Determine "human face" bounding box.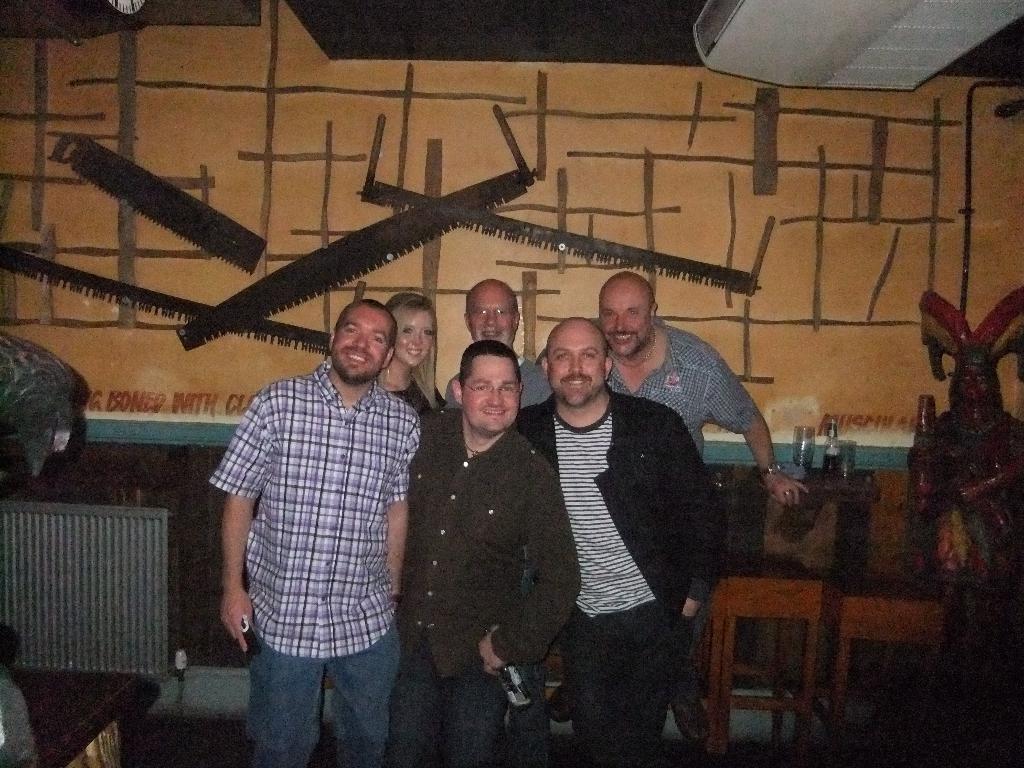
Determined: BBox(401, 316, 429, 369).
